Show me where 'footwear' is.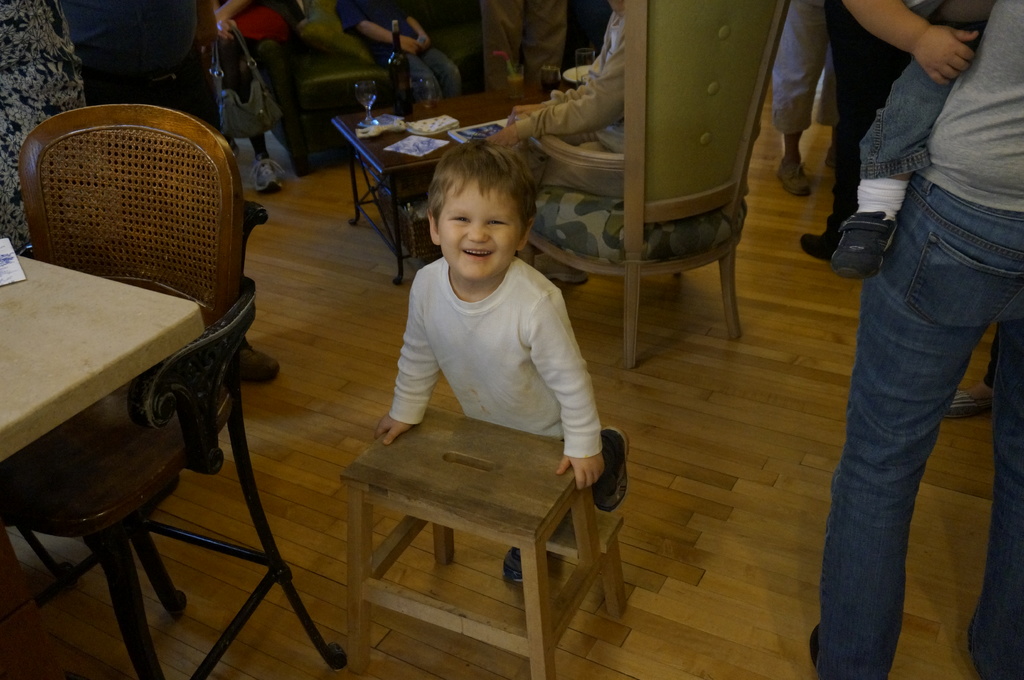
'footwear' is at {"left": 591, "top": 426, "right": 627, "bottom": 510}.
